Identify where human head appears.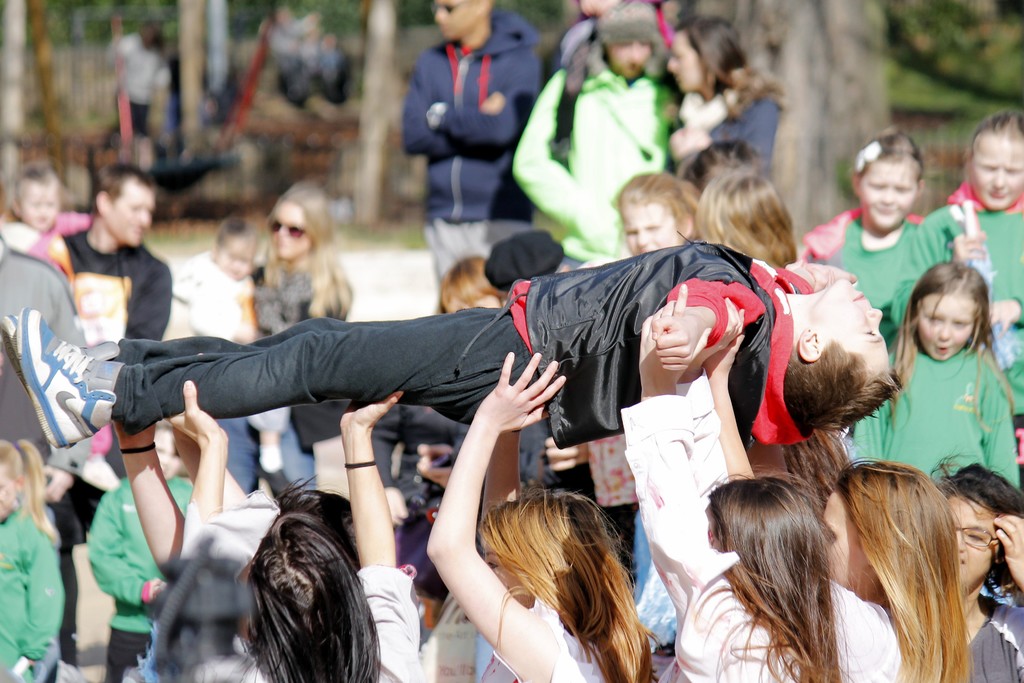
Appears at [147, 420, 181, 476].
